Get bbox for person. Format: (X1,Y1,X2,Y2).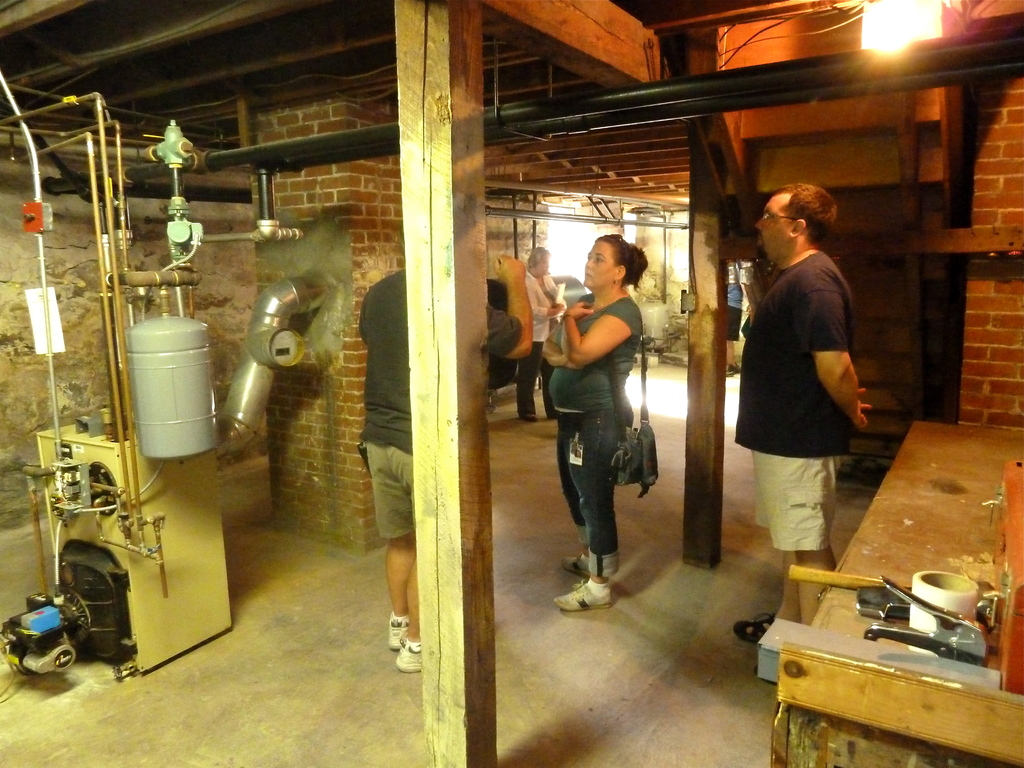
(539,230,652,616).
